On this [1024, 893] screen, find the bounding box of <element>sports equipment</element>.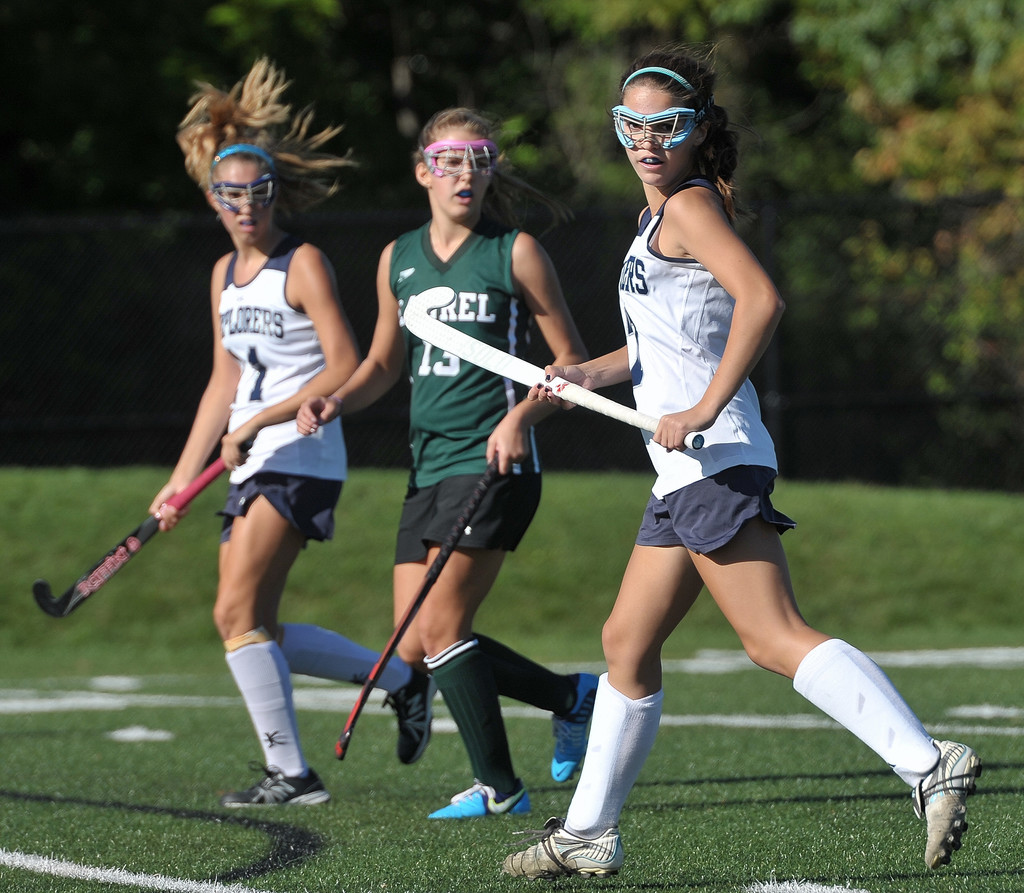
Bounding box: detection(387, 662, 438, 765).
